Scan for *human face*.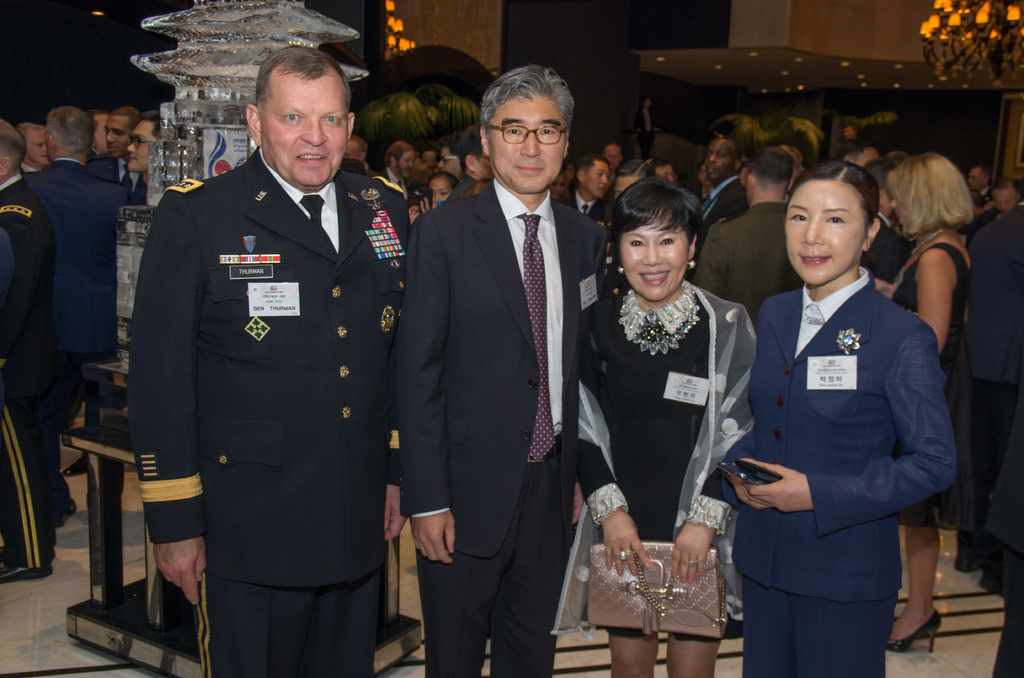
Scan result: (left=430, top=175, right=451, bottom=208).
